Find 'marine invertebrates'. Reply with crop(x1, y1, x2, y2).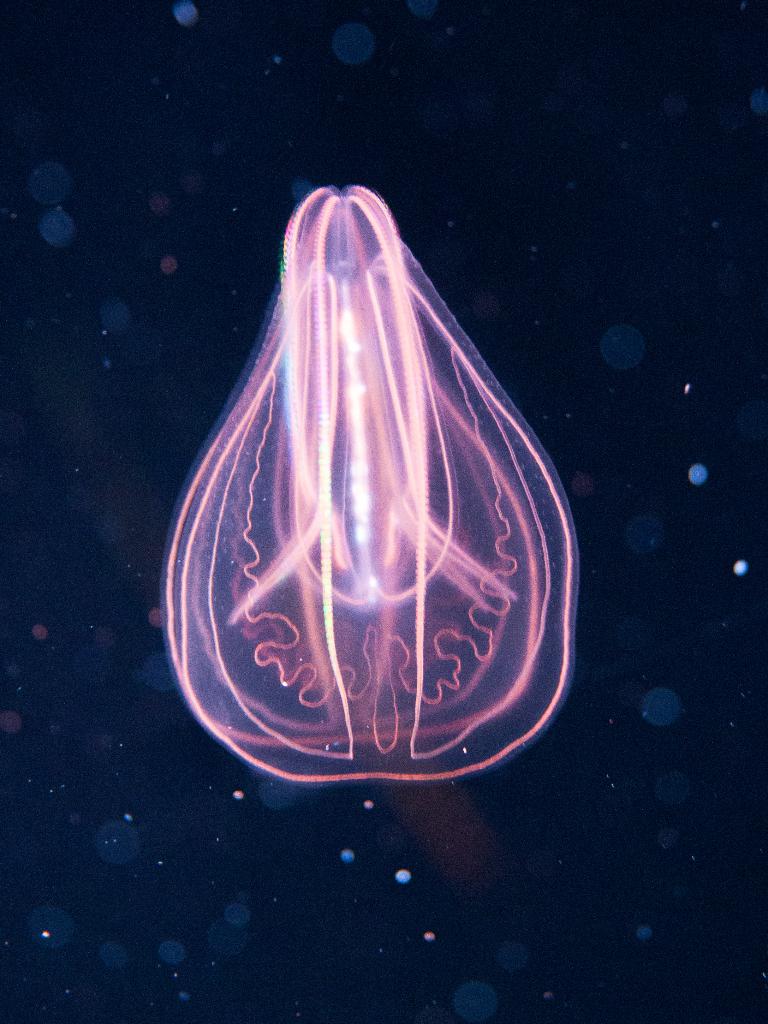
crop(161, 187, 580, 784).
